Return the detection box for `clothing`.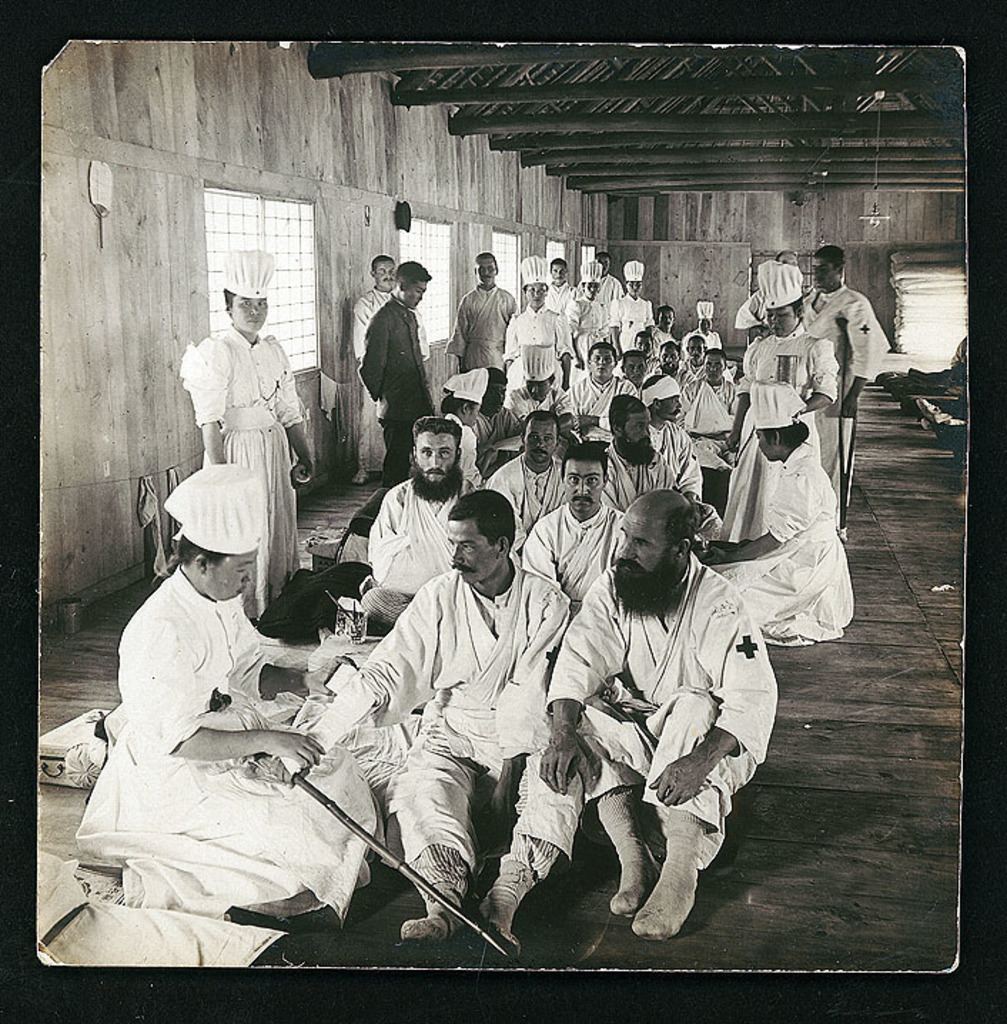
(525,502,622,619).
